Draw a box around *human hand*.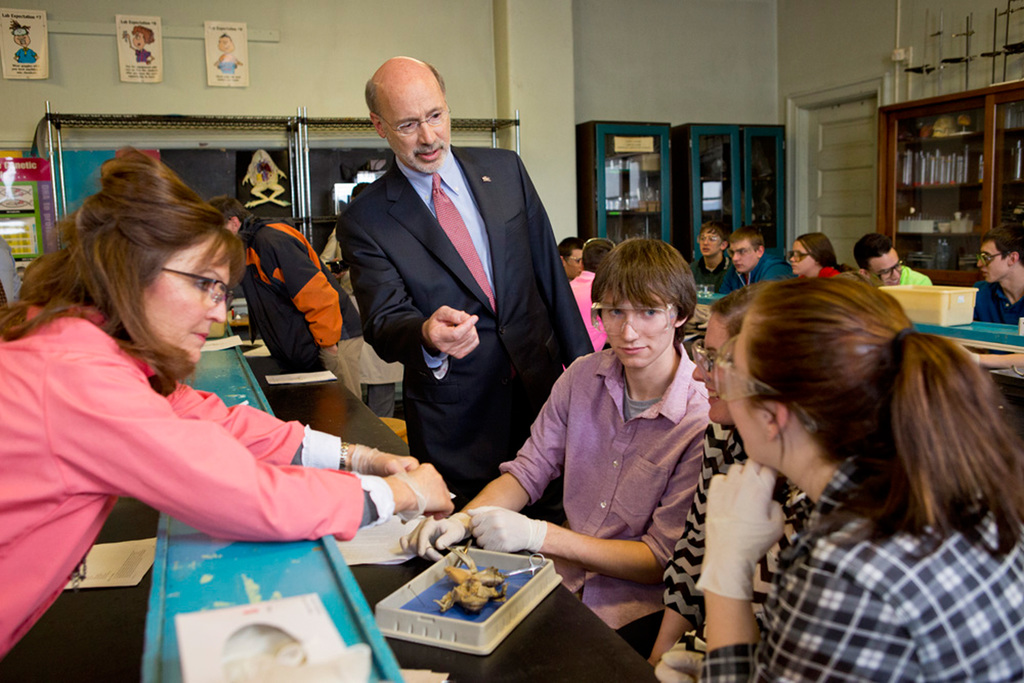
[left=352, top=452, right=419, bottom=477].
